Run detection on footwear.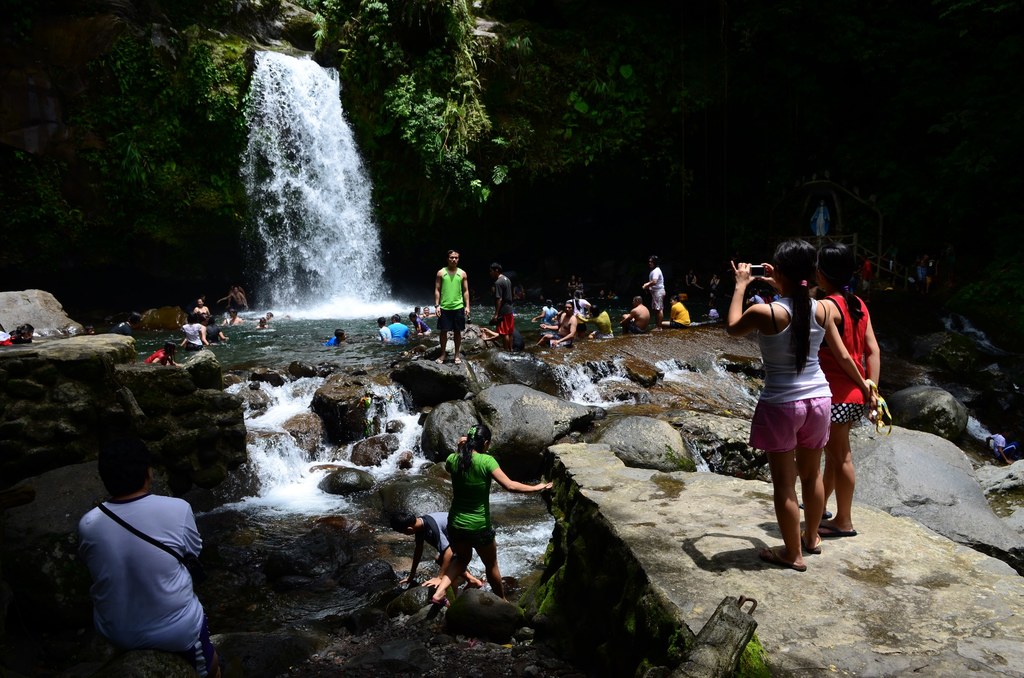
Result: left=760, top=545, right=807, bottom=574.
